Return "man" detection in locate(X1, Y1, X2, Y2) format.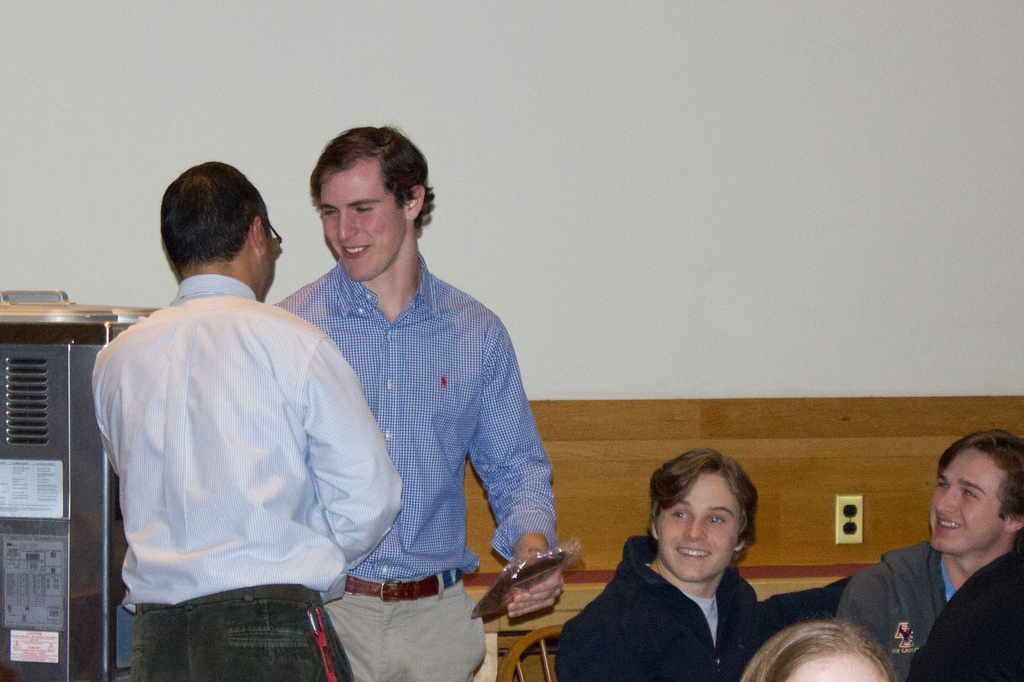
locate(268, 115, 566, 681).
